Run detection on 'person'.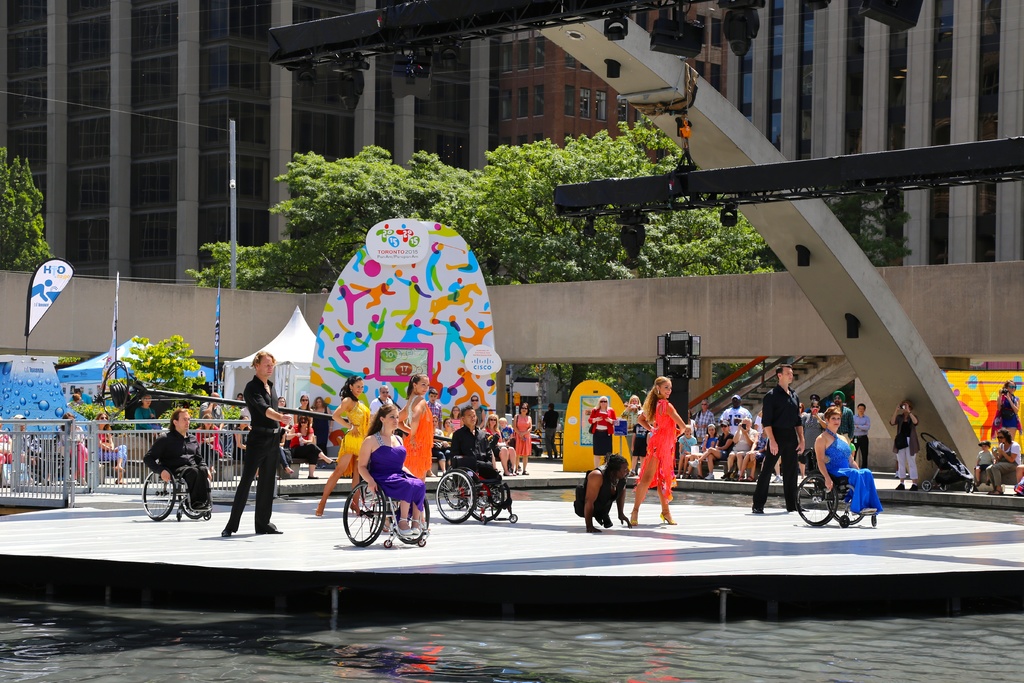
Result: crop(689, 416, 736, 486).
